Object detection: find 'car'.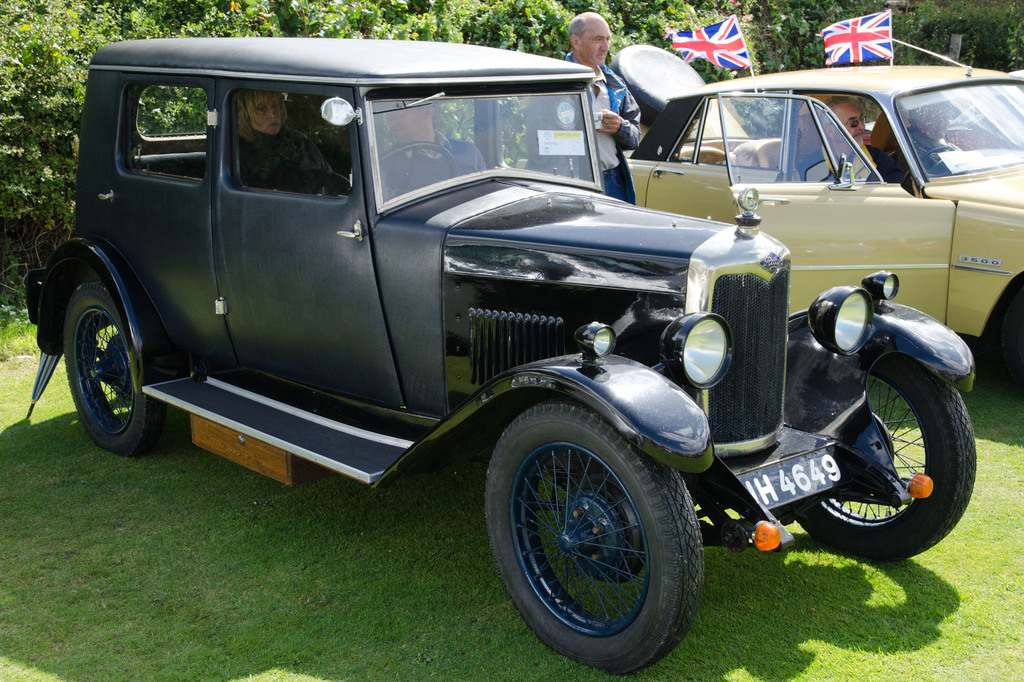
BBox(54, 36, 988, 636).
